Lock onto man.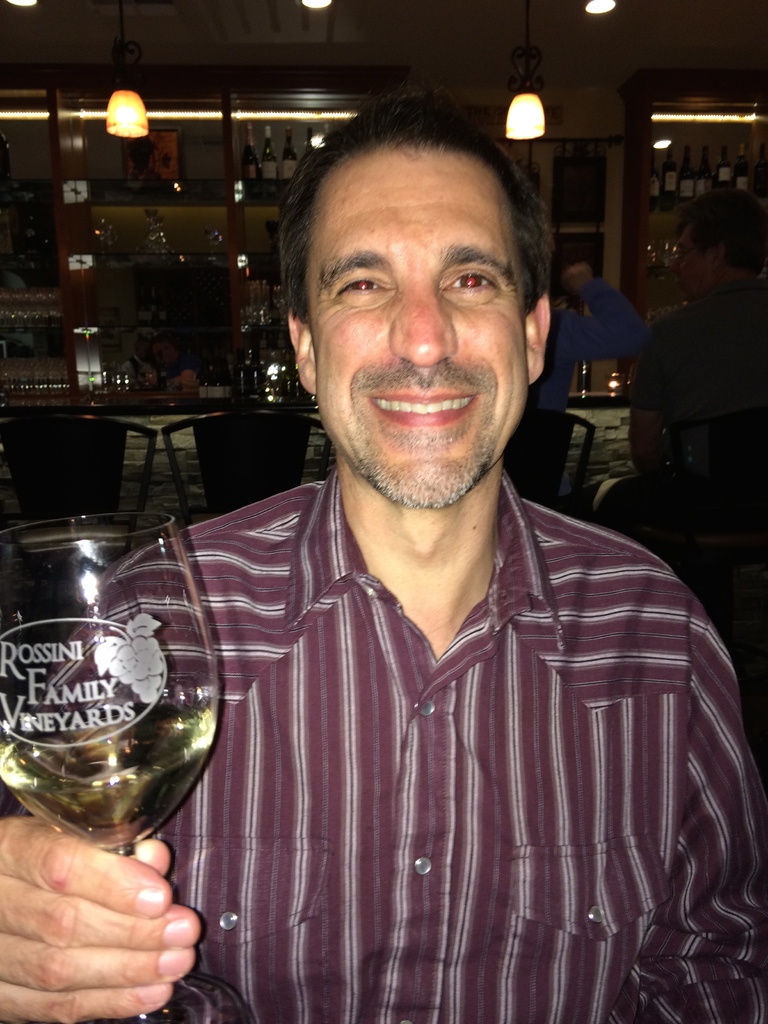
Locked: 568:259:643:344.
